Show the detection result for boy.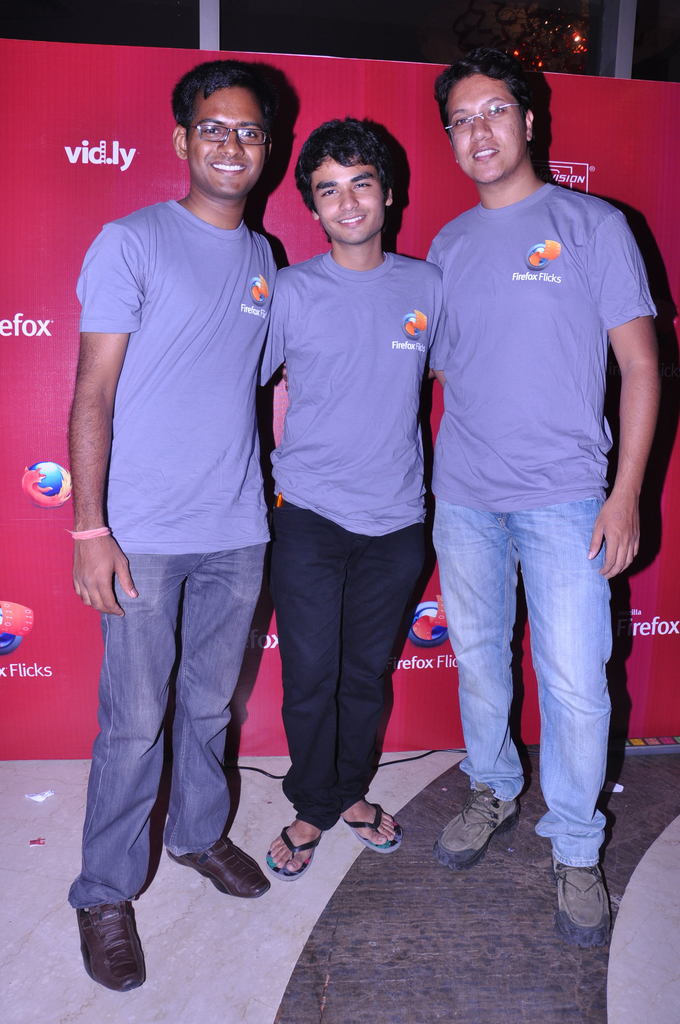
{"x1": 61, "y1": 60, "x2": 287, "y2": 1001}.
